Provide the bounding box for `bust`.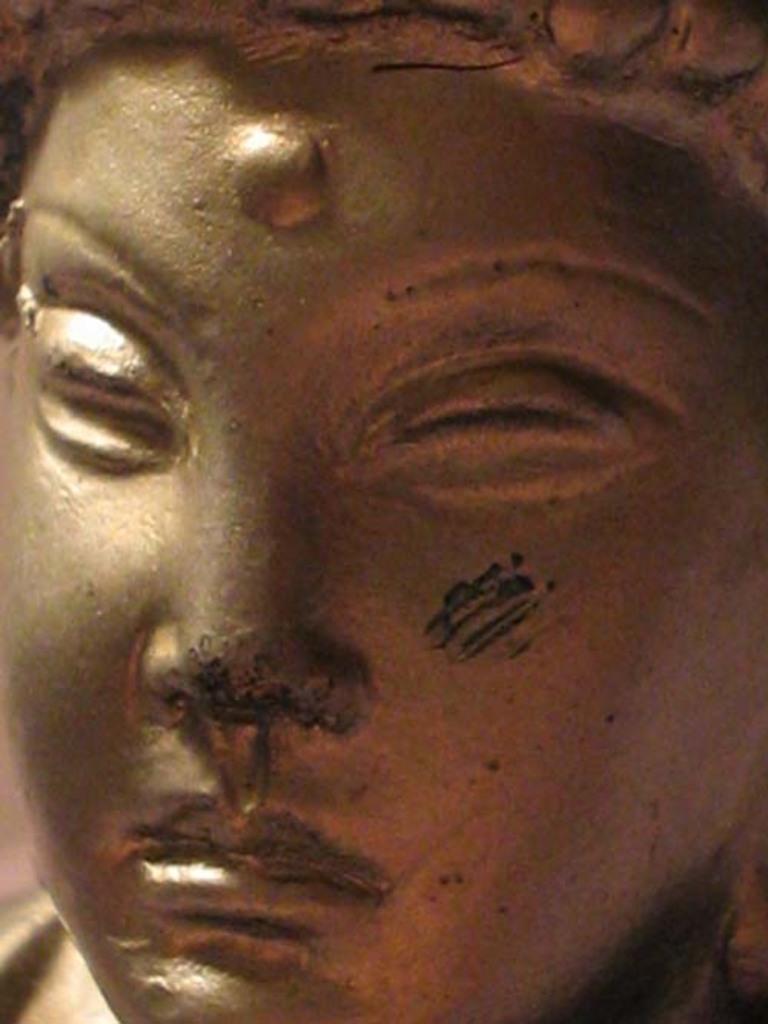
x1=0 y1=0 x2=766 y2=1022.
